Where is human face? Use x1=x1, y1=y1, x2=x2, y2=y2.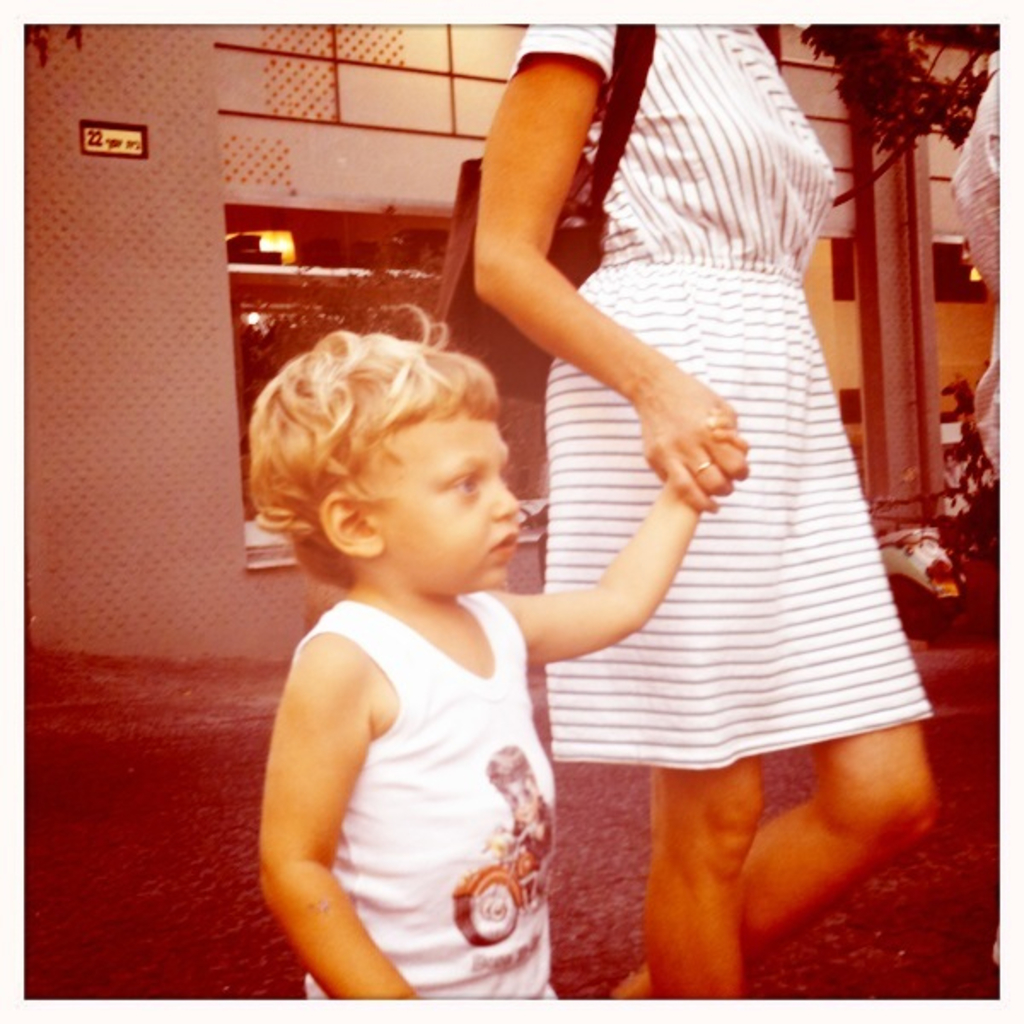
x1=386, y1=404, x2=519, y2=591.
